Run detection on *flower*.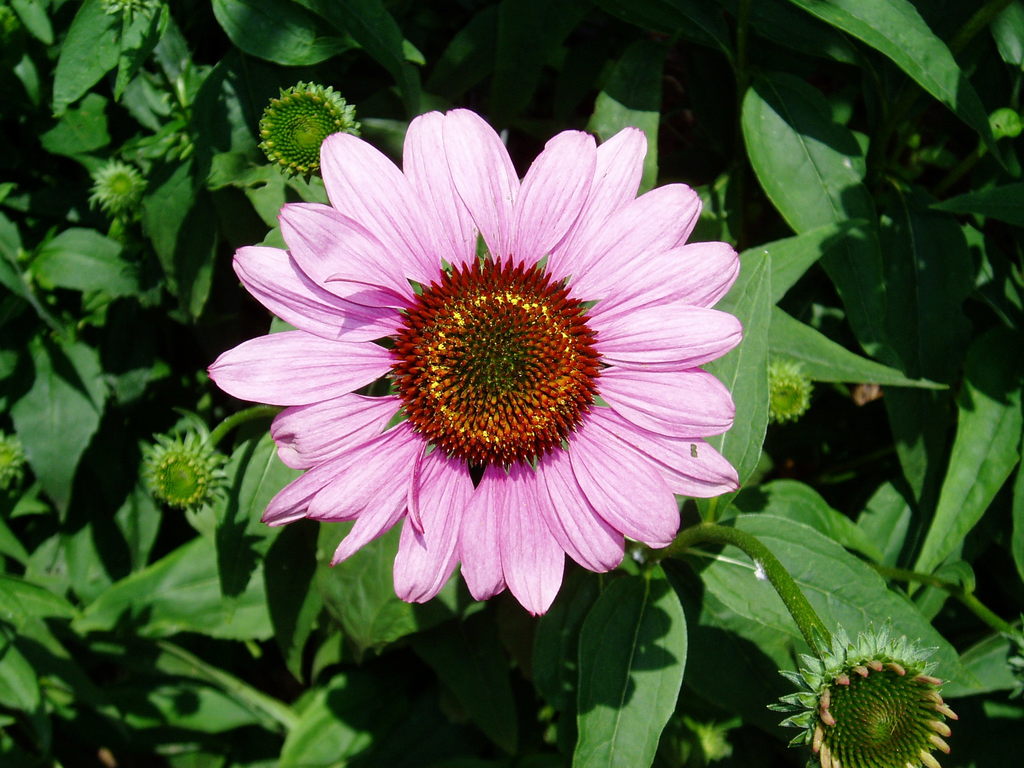
Result: {"left": 203, "top": 111, "right": 759, "bottom": 619}.
